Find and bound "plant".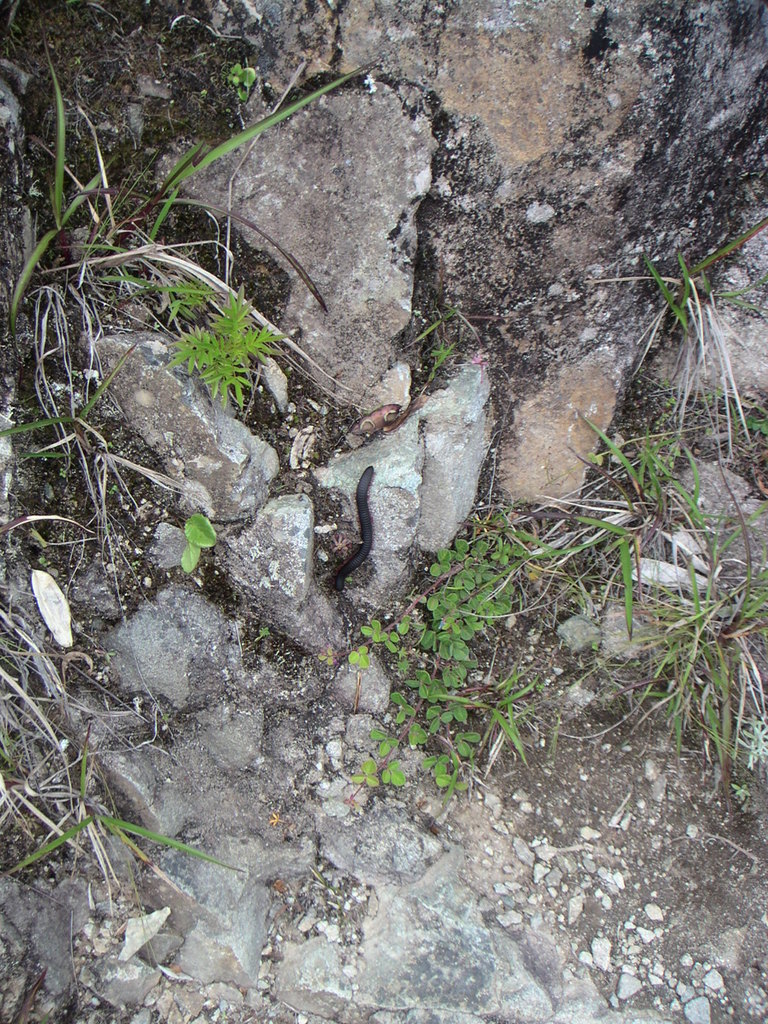
Bound: (x1=9, y1=721, x2=282, y2=905).
